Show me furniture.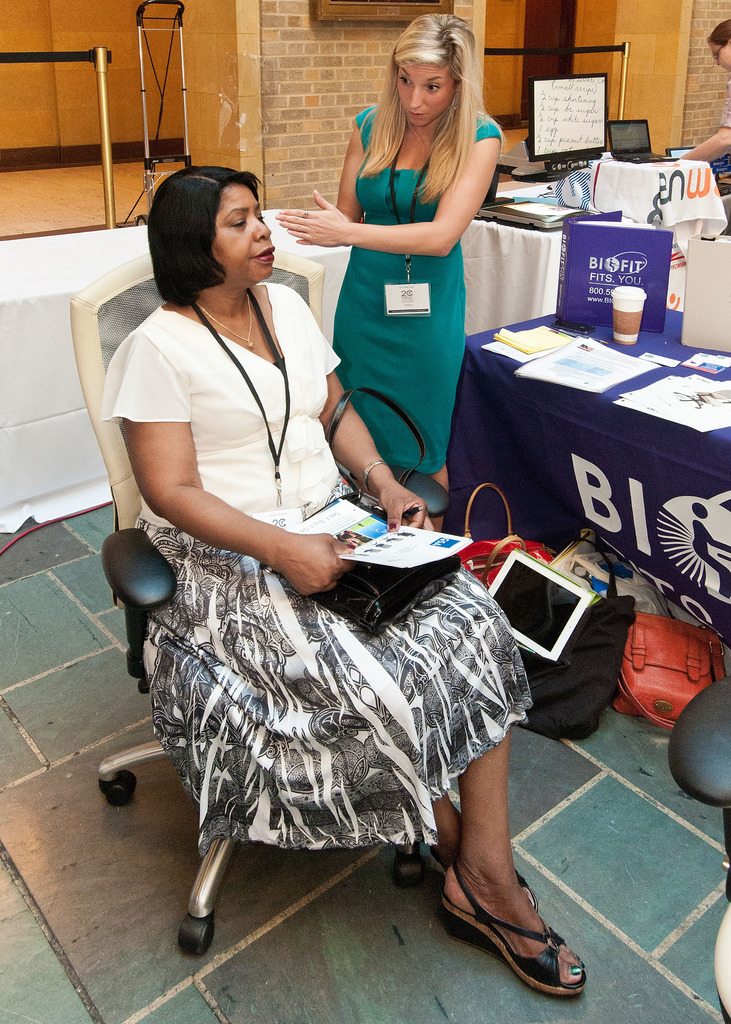
furniture is here: [447, 307, 730, 643].
